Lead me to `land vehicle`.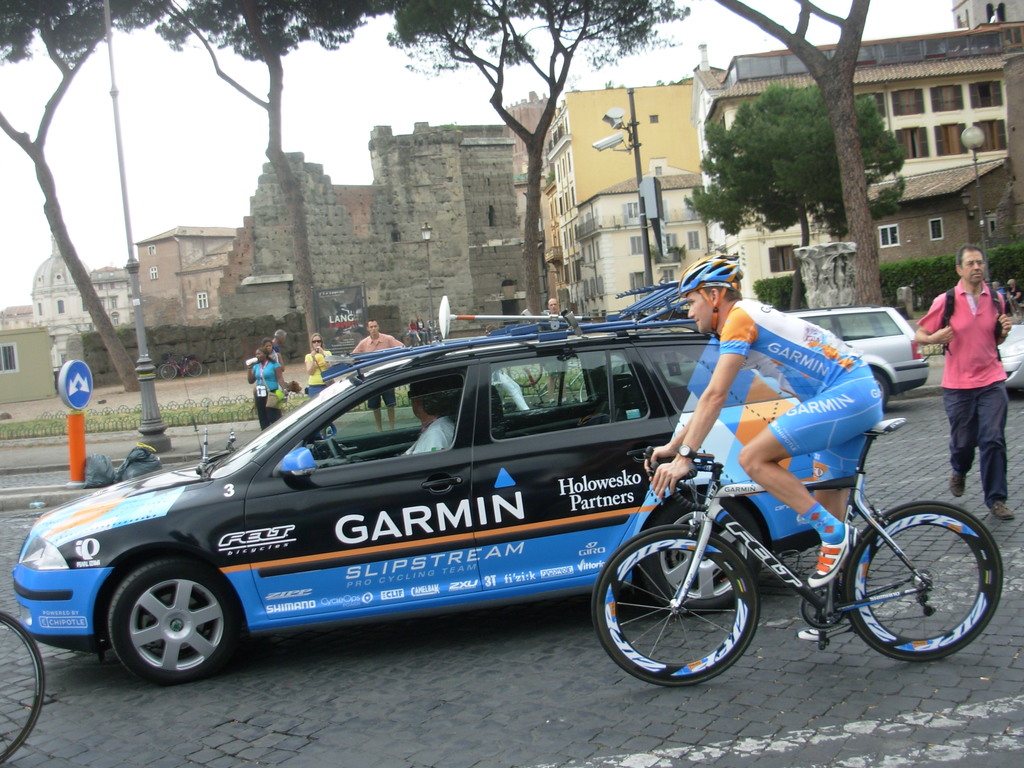
Lead to 593, 439, 1006, 691.
